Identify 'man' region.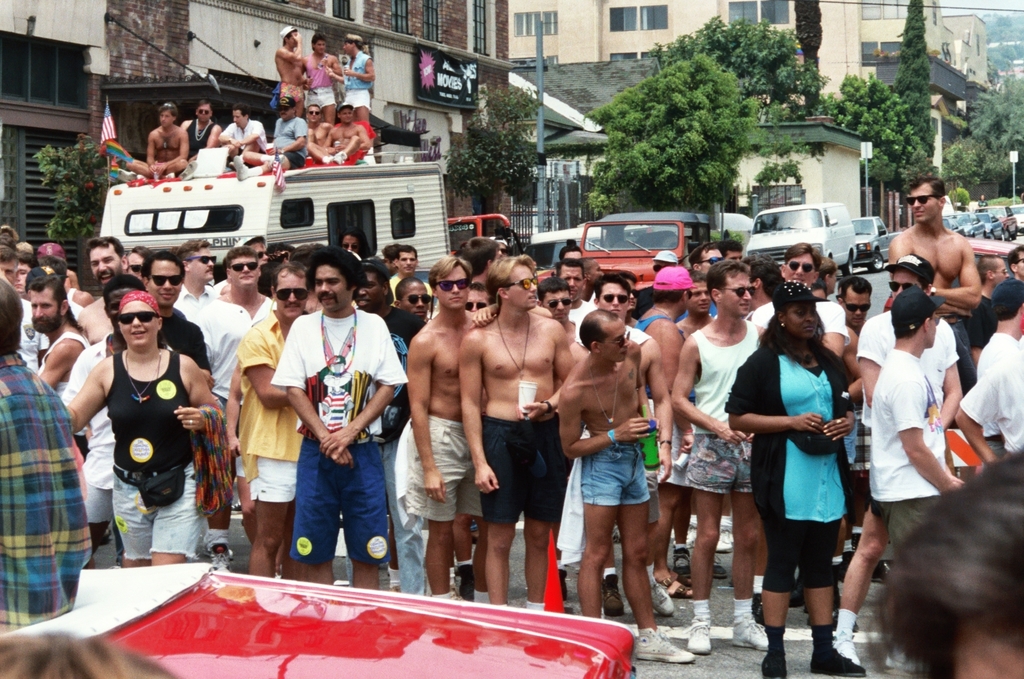
Region: [left=273, top=25, right=307, bottom=117].
